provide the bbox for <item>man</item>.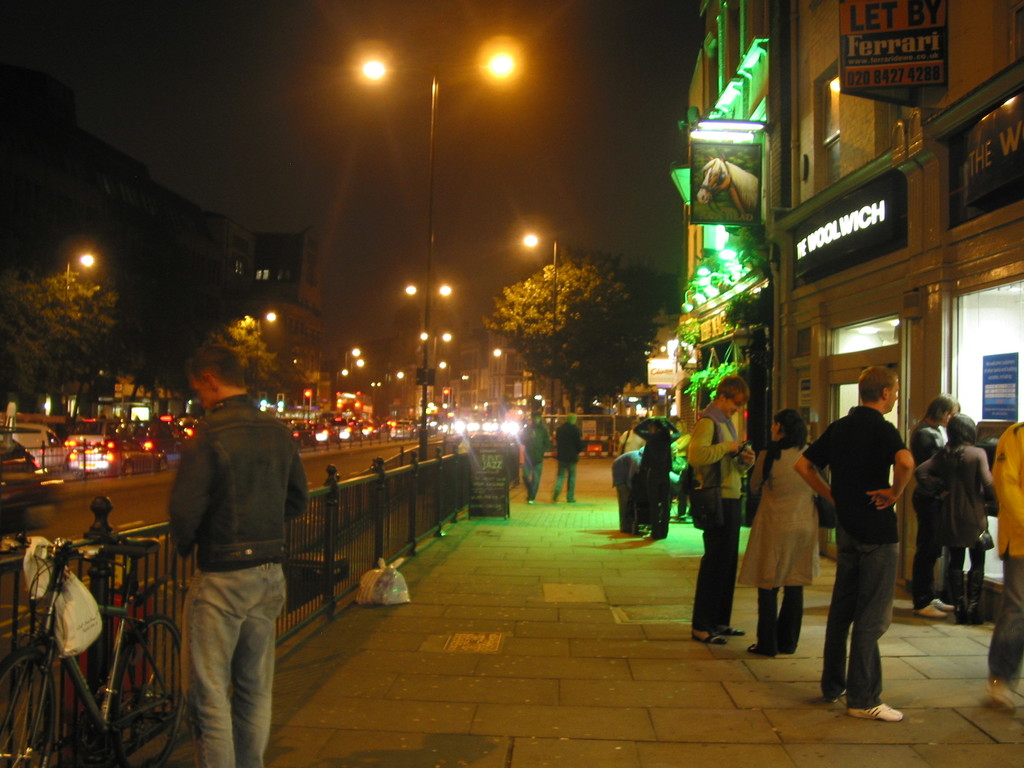
x1=547, y1=412, x2=588, y2=502.
